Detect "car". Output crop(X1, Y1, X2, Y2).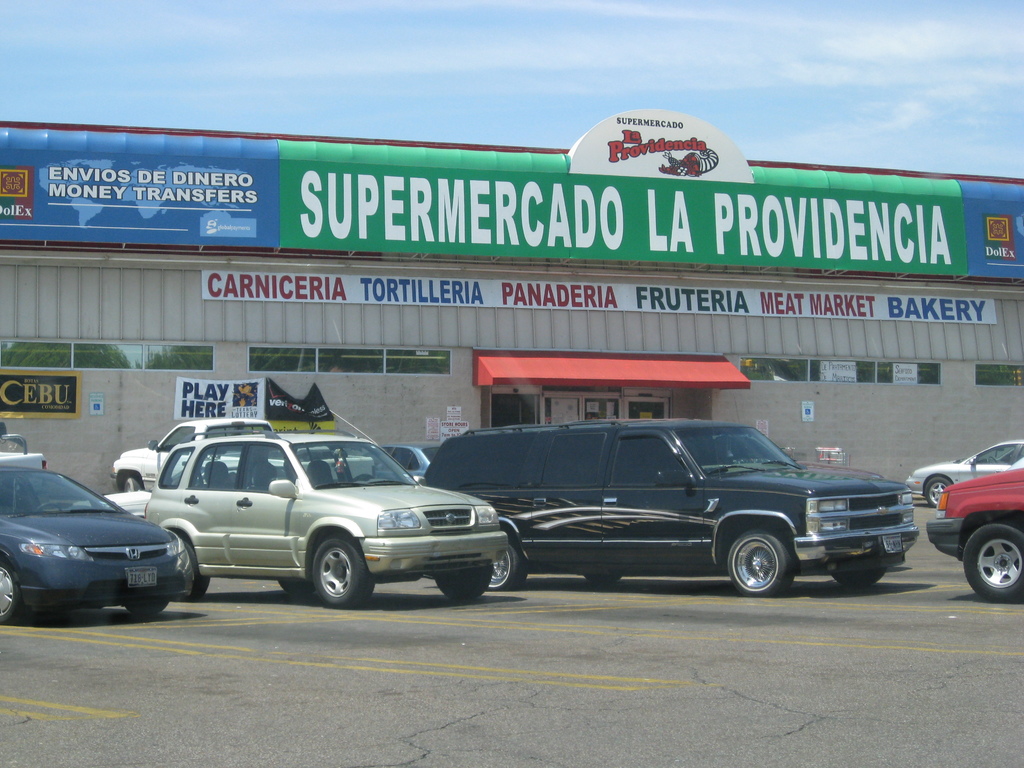
crop(6, 449, 151, 511).
